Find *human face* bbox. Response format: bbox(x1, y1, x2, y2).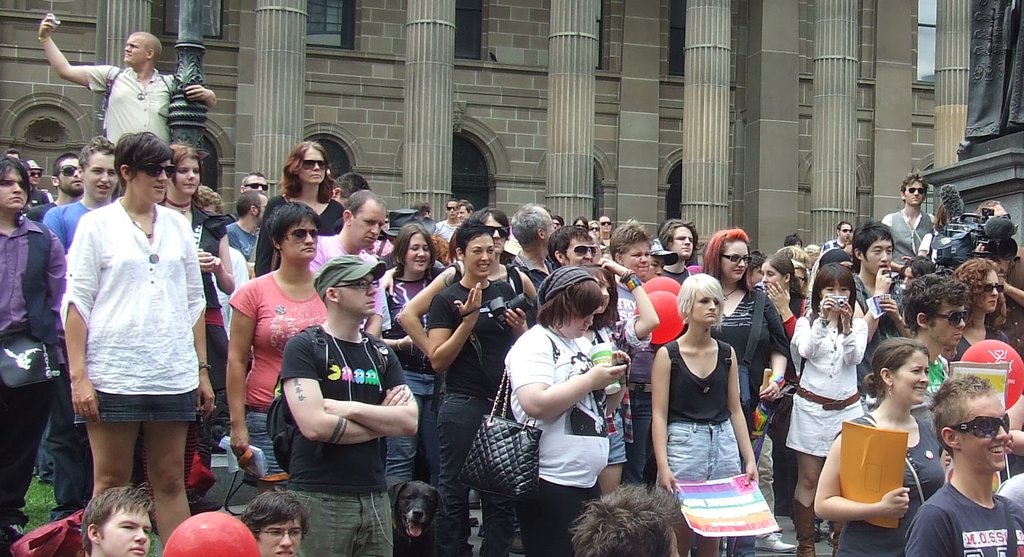
bbox(175, 157, 200, 197).
